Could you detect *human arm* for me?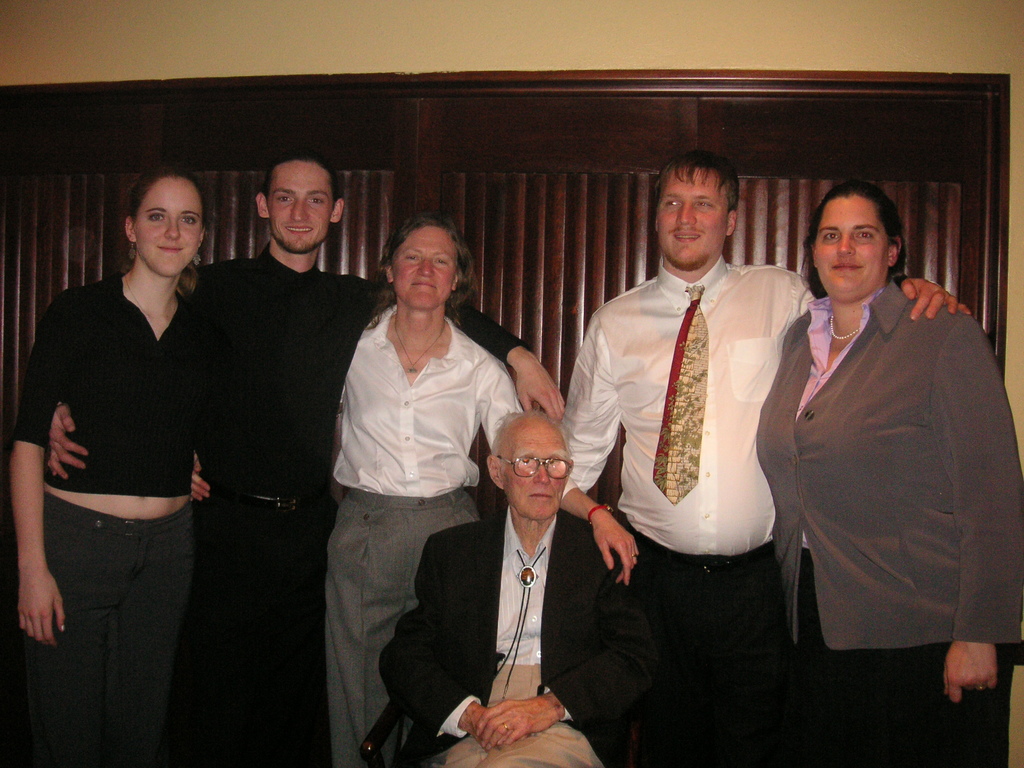
Detection result: <region>8, 288, 71, 643</region>.
